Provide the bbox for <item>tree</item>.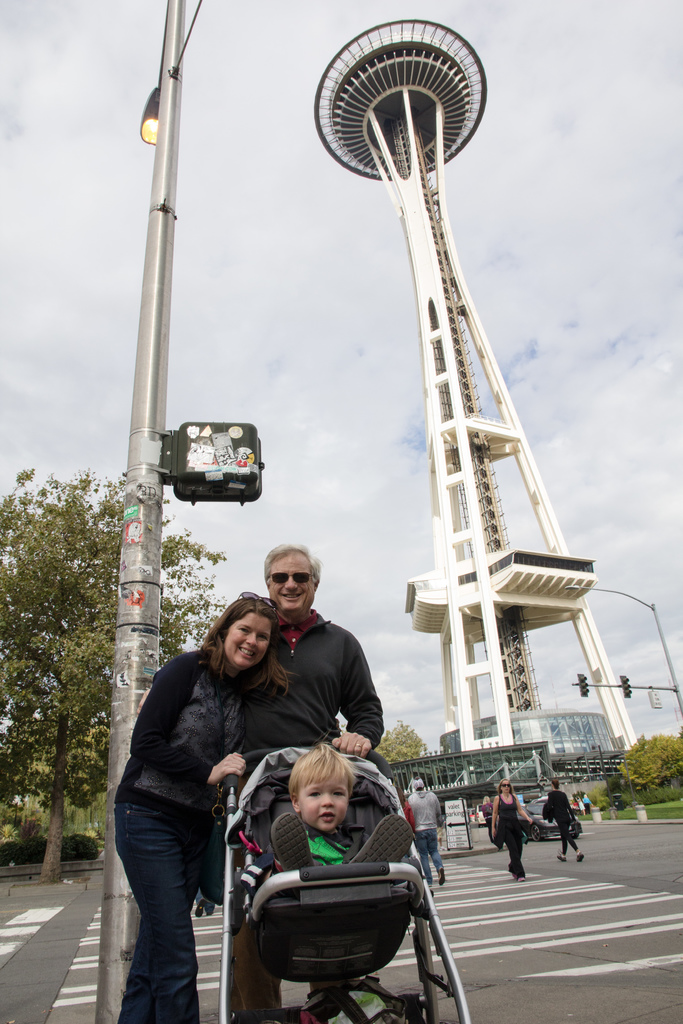
376 715 427 762.
